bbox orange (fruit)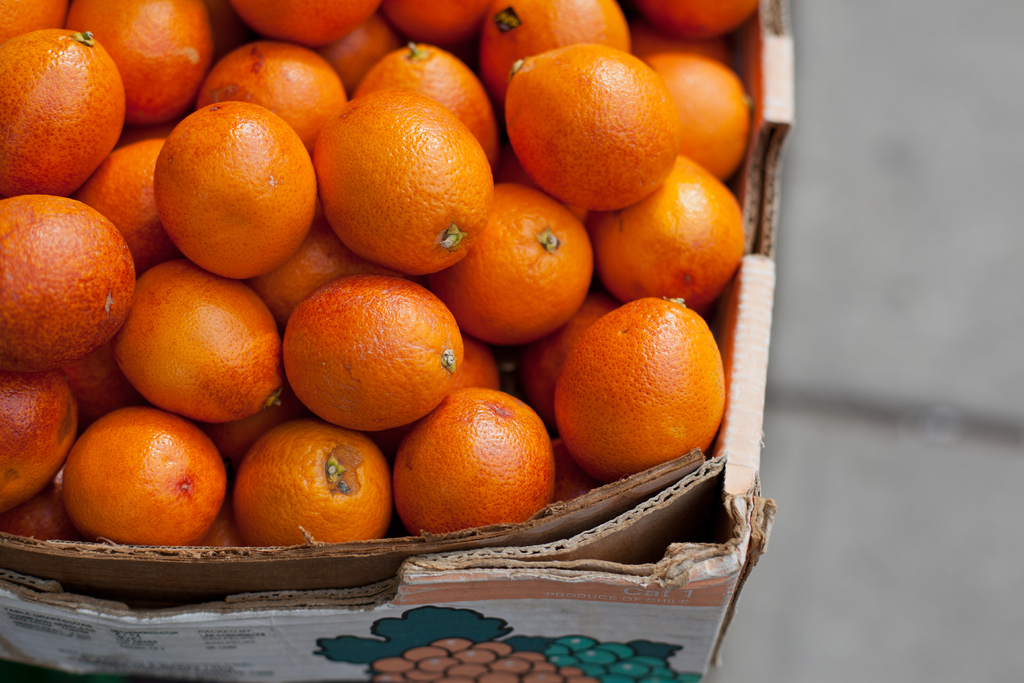
(x1=230, y1=0, x2=380, y2=49)
